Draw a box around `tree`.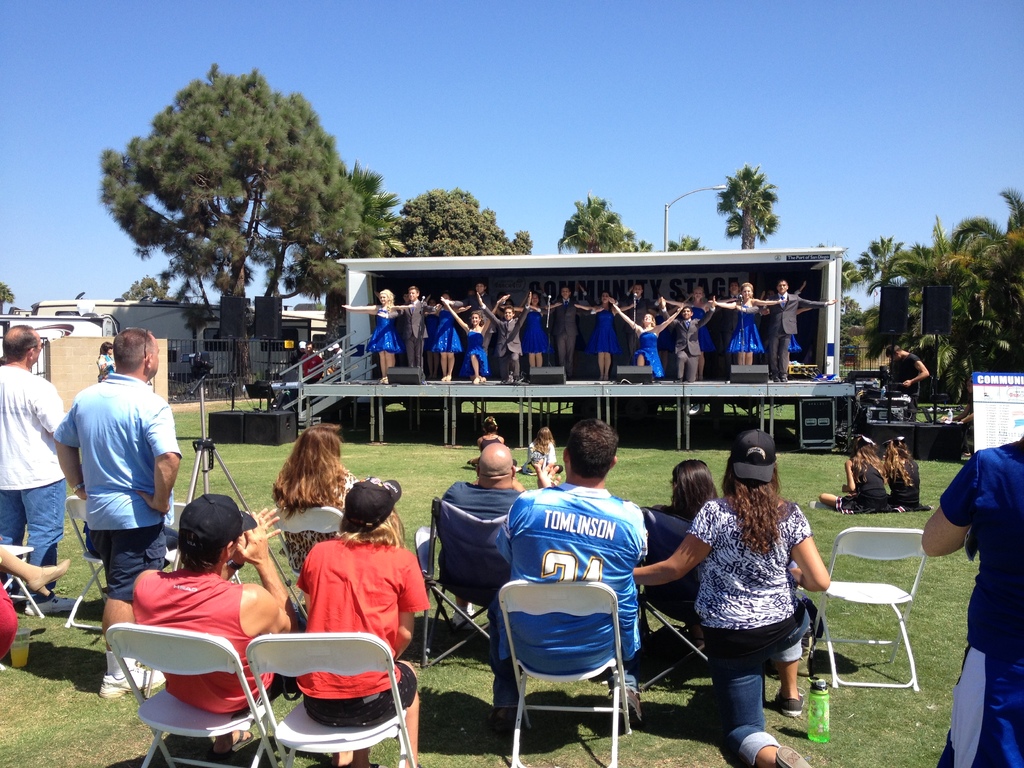
select_region(636, 239, 655, 250).
